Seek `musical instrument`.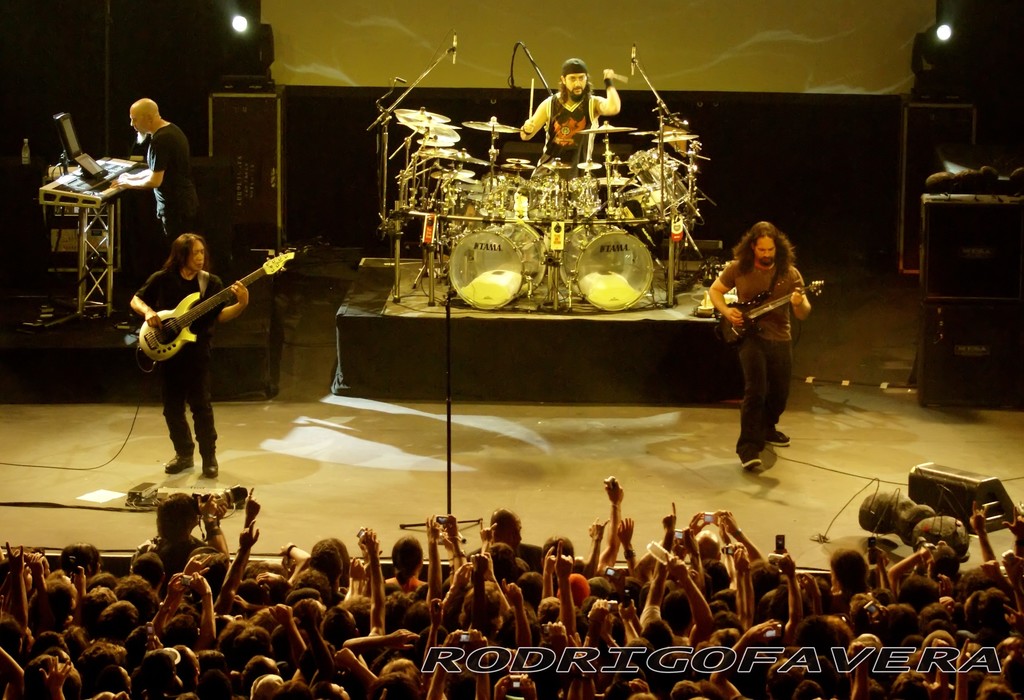
box=[436, 225, 552, 288].
